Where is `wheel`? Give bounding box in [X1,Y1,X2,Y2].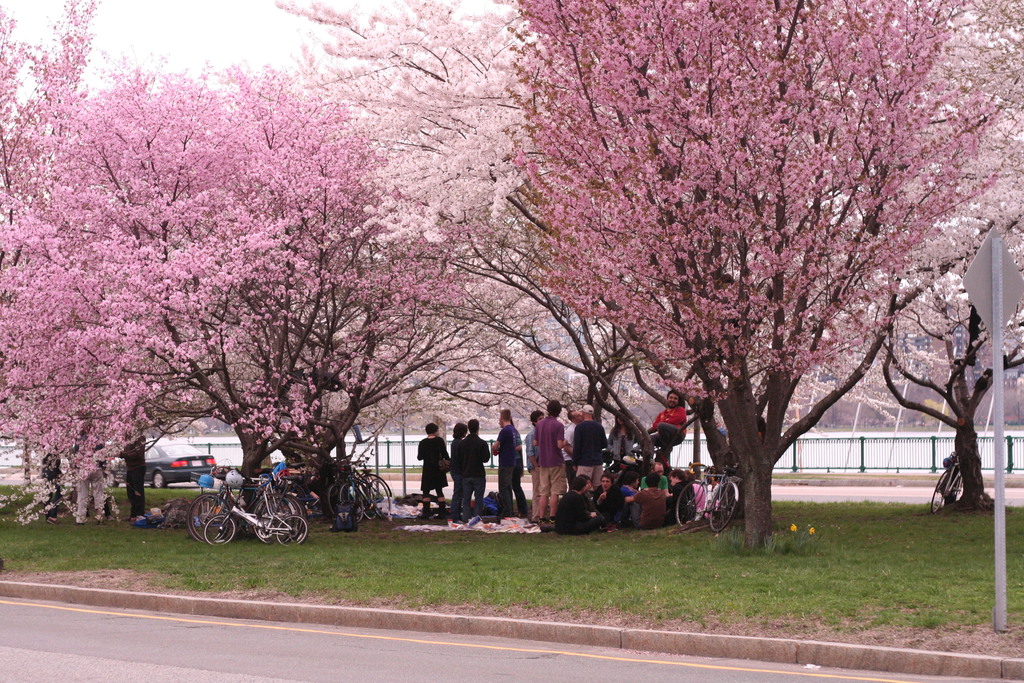
[199,514,232,545].
